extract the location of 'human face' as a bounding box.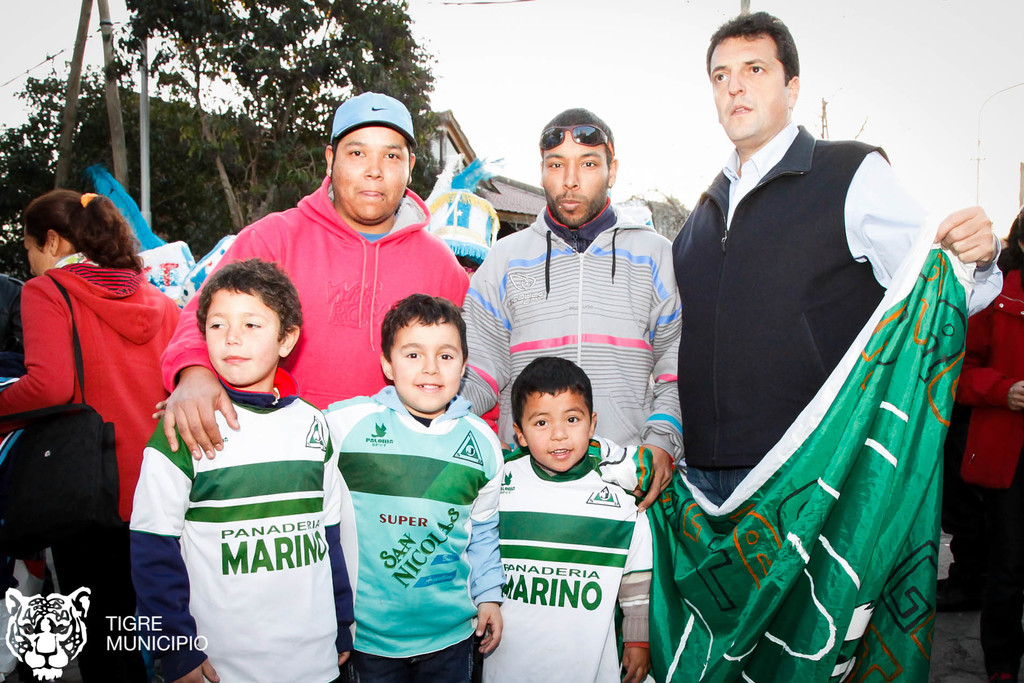
region(206, 288, 280, 381).
